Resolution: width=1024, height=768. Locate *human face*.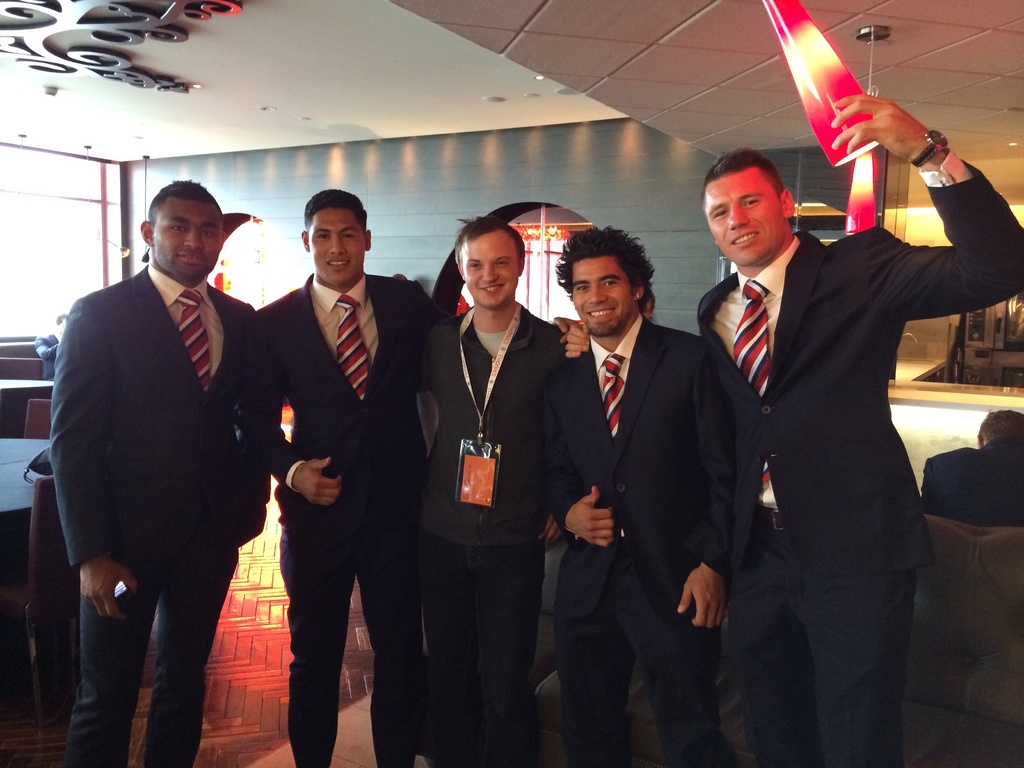
309, 207, 365, 282.
